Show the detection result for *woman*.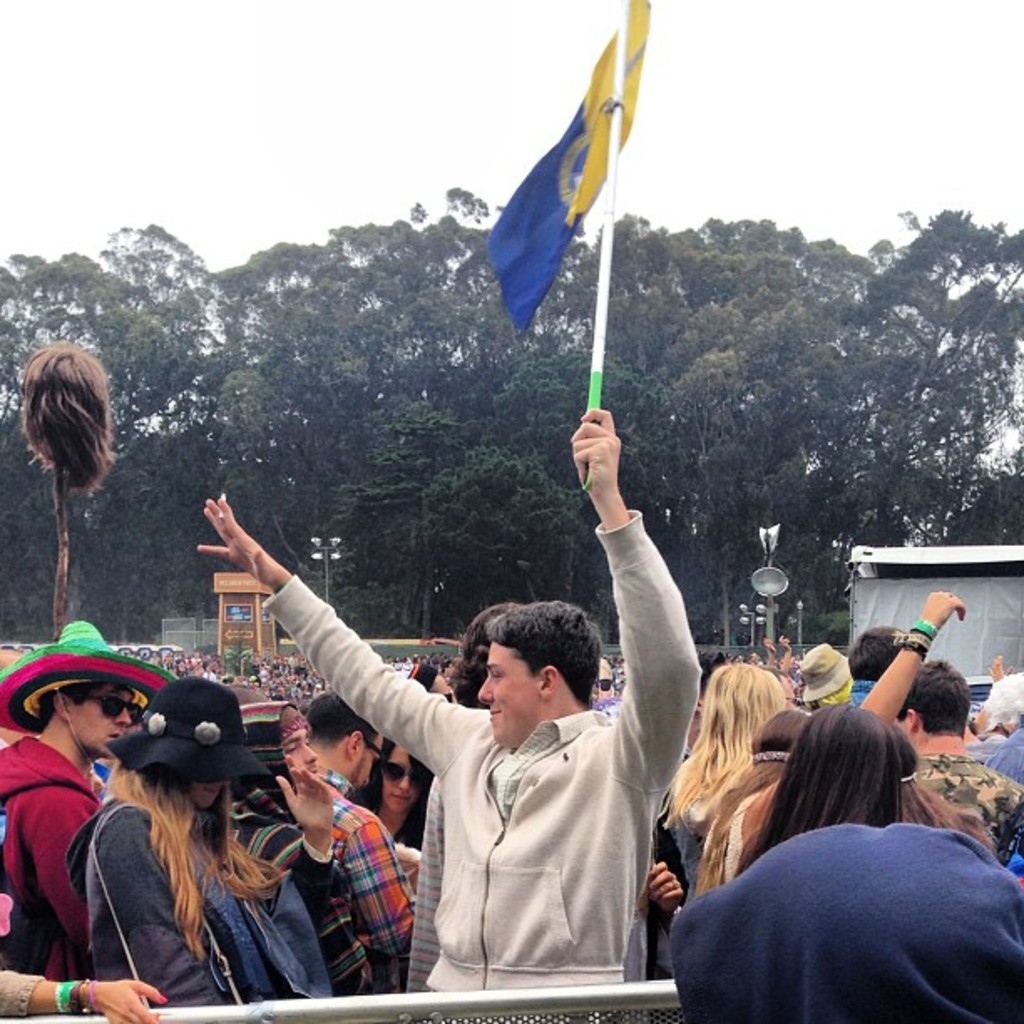
(902, 780, 994, 848).
